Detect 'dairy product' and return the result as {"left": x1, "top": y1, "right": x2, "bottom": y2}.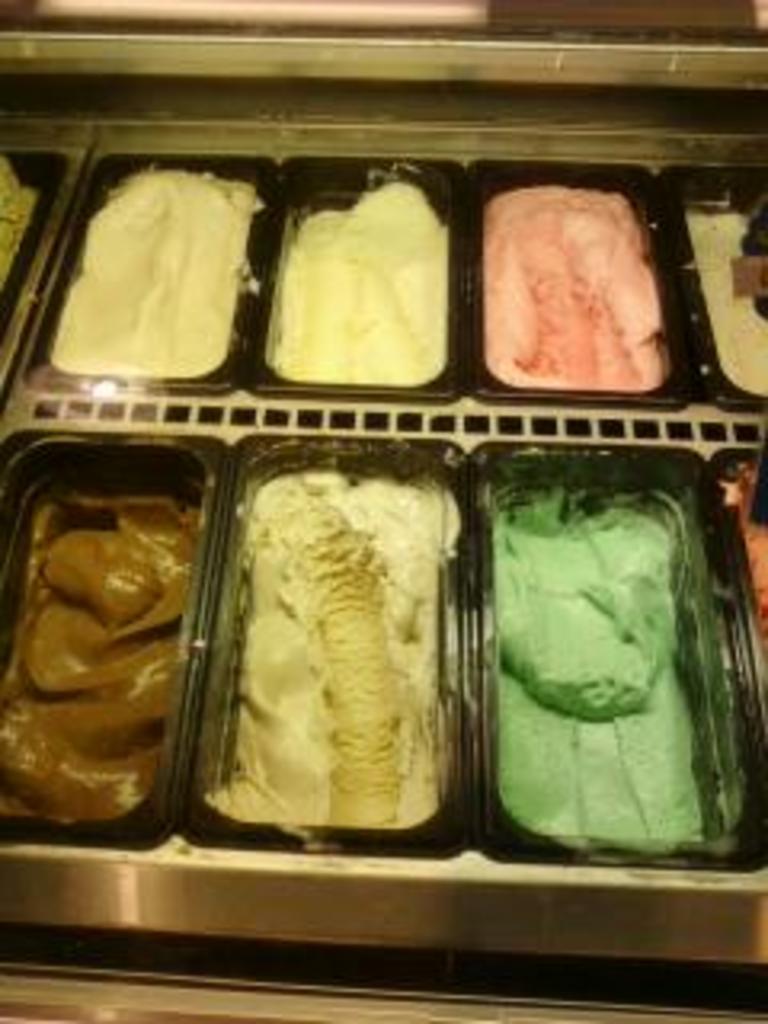
{"left": 256, "top": 157, "right": 461, "bottom": 387}.
